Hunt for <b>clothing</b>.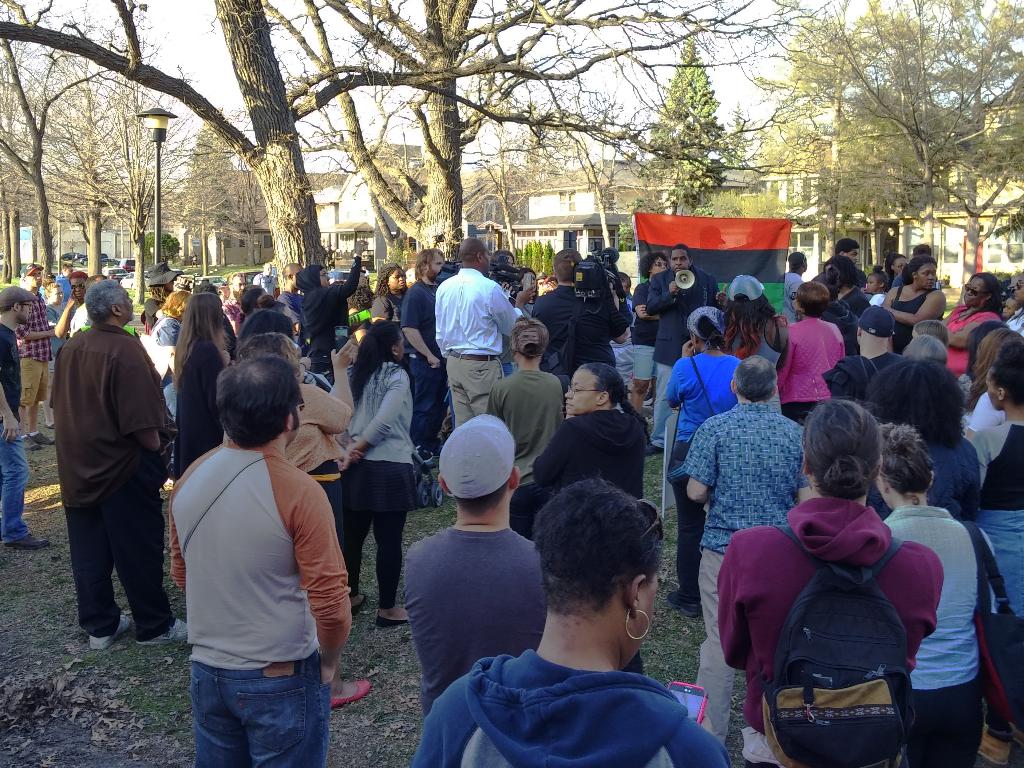
Hunted down at 143,293,157,329.
